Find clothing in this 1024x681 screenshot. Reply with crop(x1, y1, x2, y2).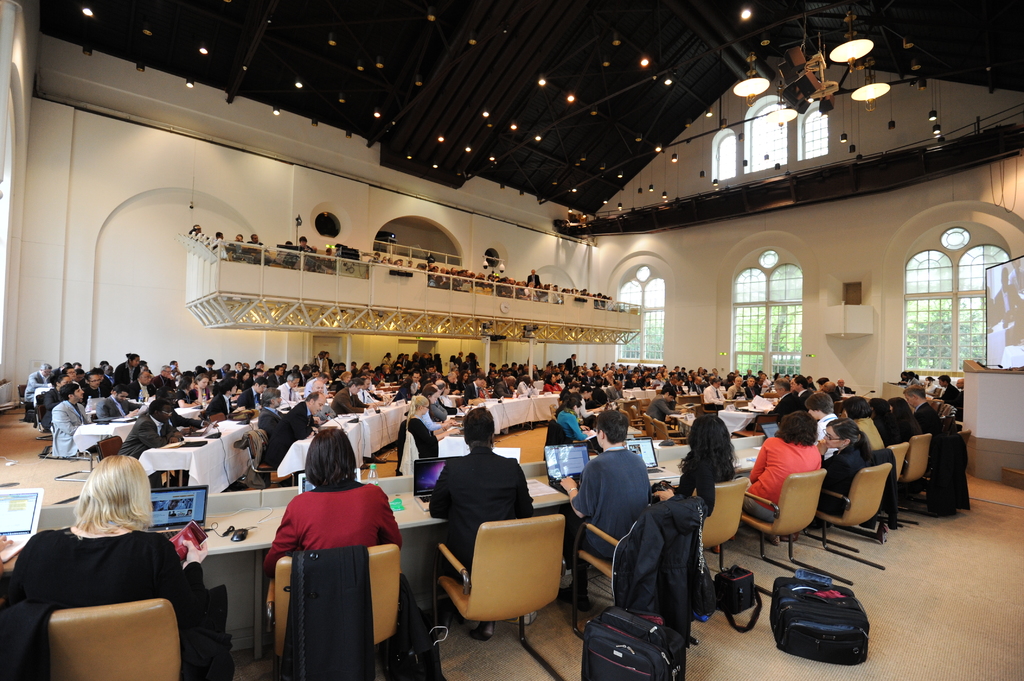
crop(764, 392, 806, 424).
